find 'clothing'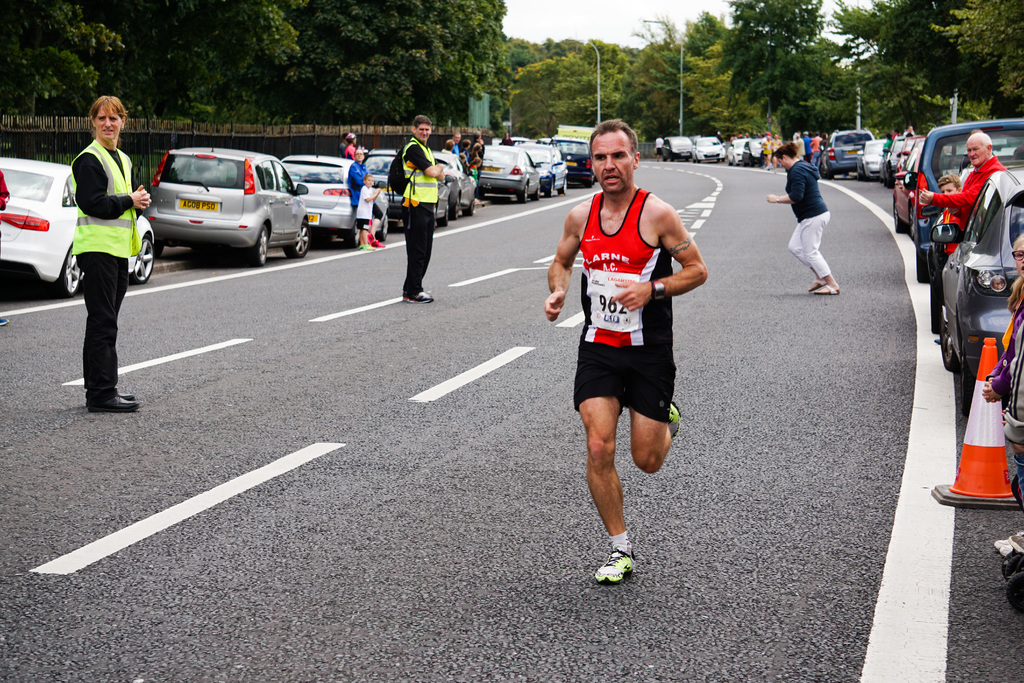
{"x1": 346, "y1": 157, "x2": 374, "y2": 240}
